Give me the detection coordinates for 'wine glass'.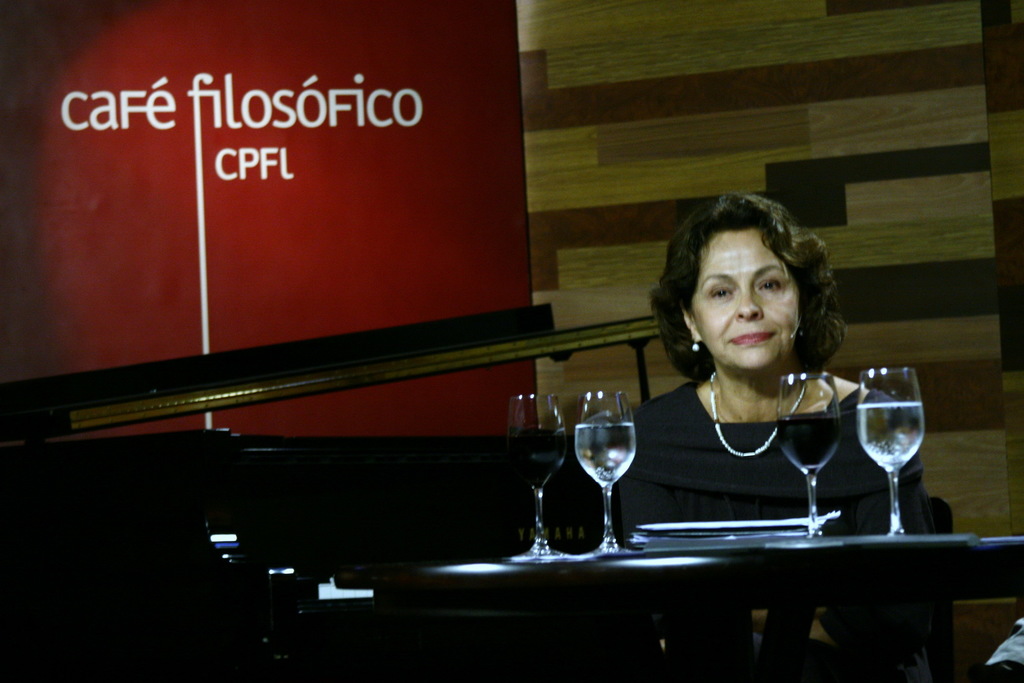
(x1=511, y1=387, x2=567, y2=567).
